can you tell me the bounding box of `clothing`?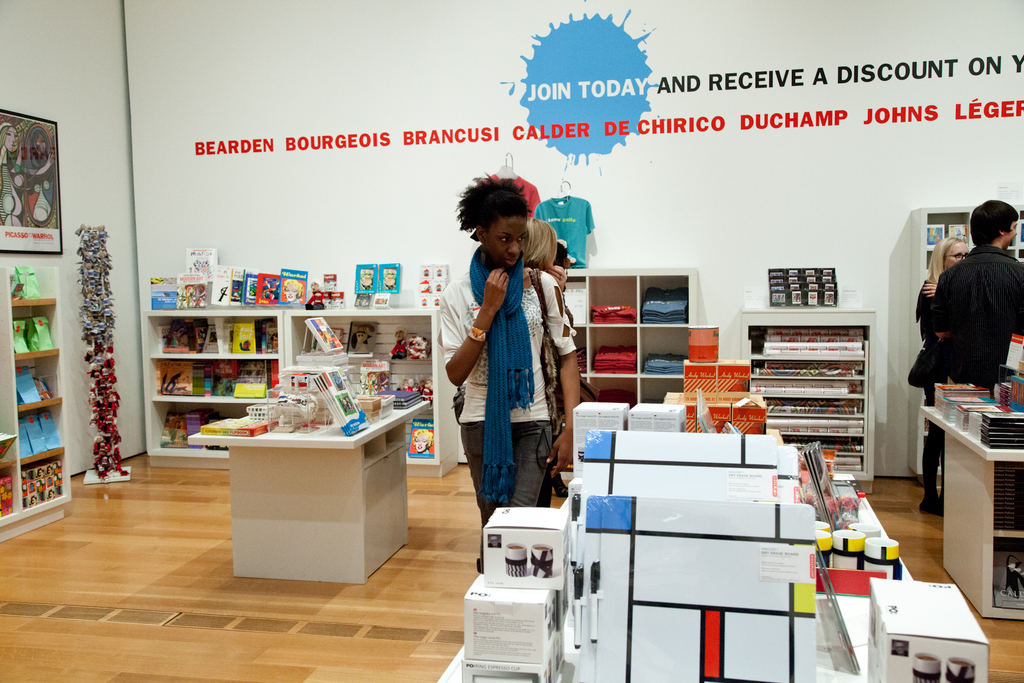
{"left": 898, "top": 278, "right": 934, "bottom": 500}.
